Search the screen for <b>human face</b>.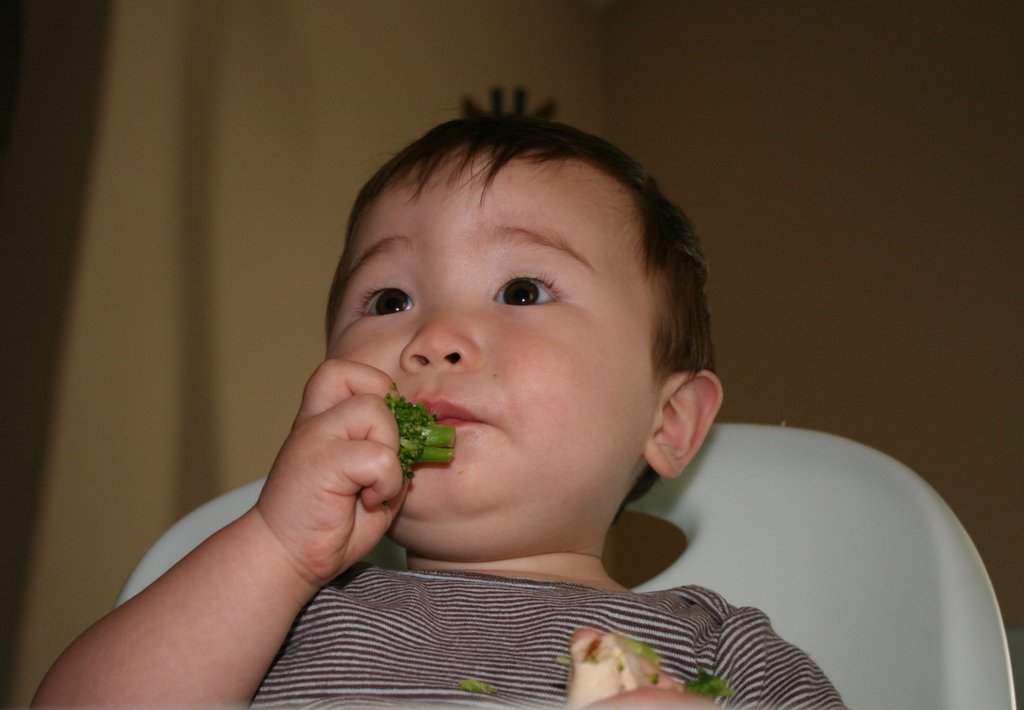
Found at bbox(323, 153, 666, 562).
